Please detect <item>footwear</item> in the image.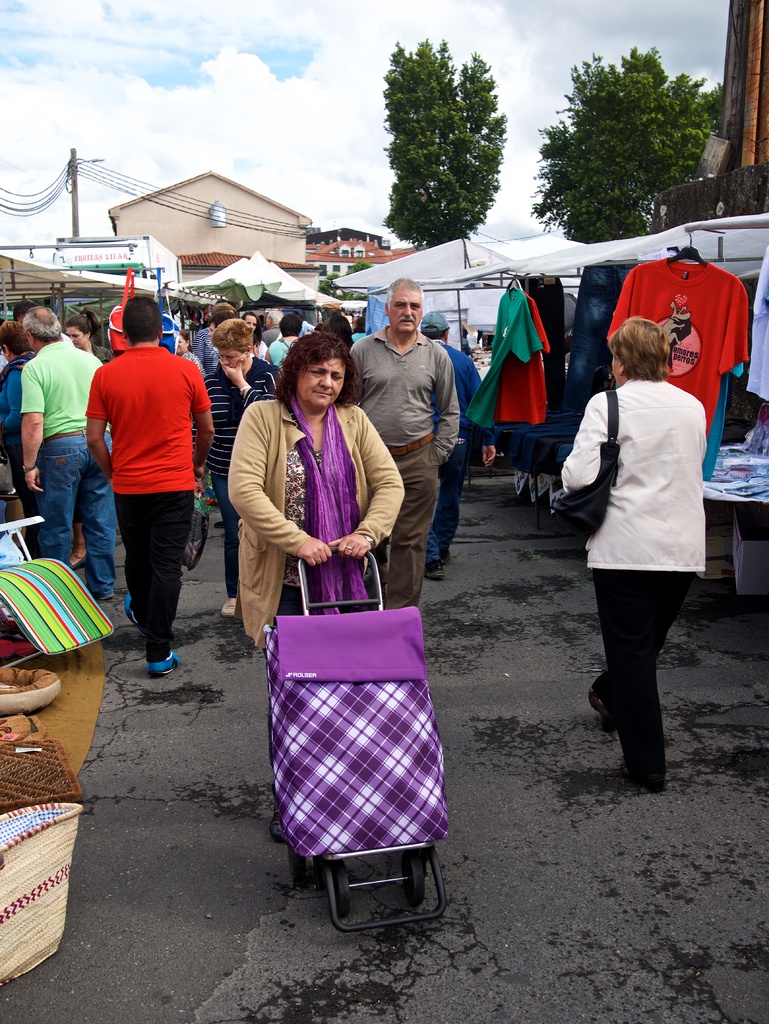
{"x1": 617, "y1": 762, "x2": 665, "y2": 790}.
